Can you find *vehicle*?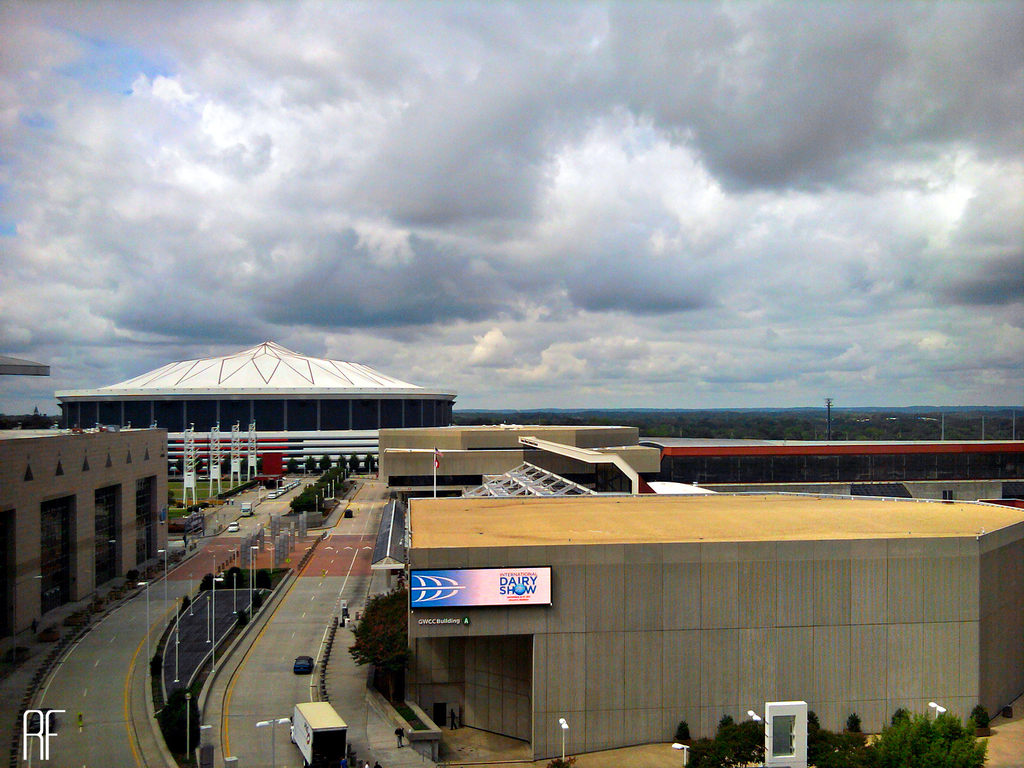
Yes, bounding box: box=[296, 656, 314, 677].
